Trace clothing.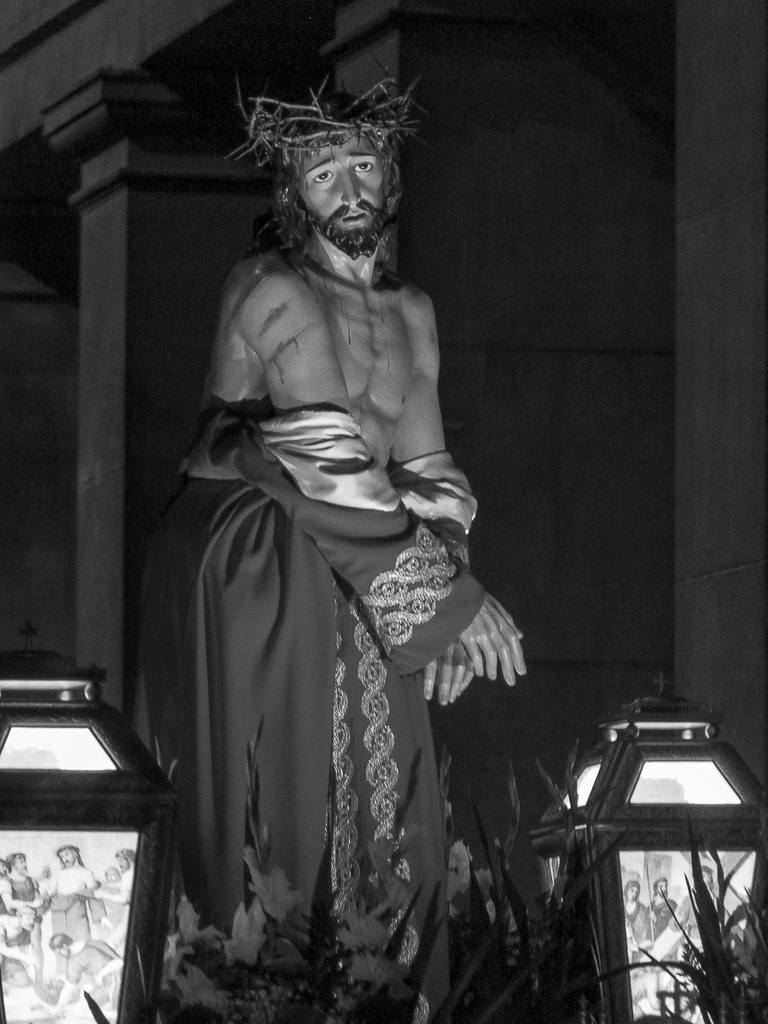
Traced to (137, 413, 486, 1009).
